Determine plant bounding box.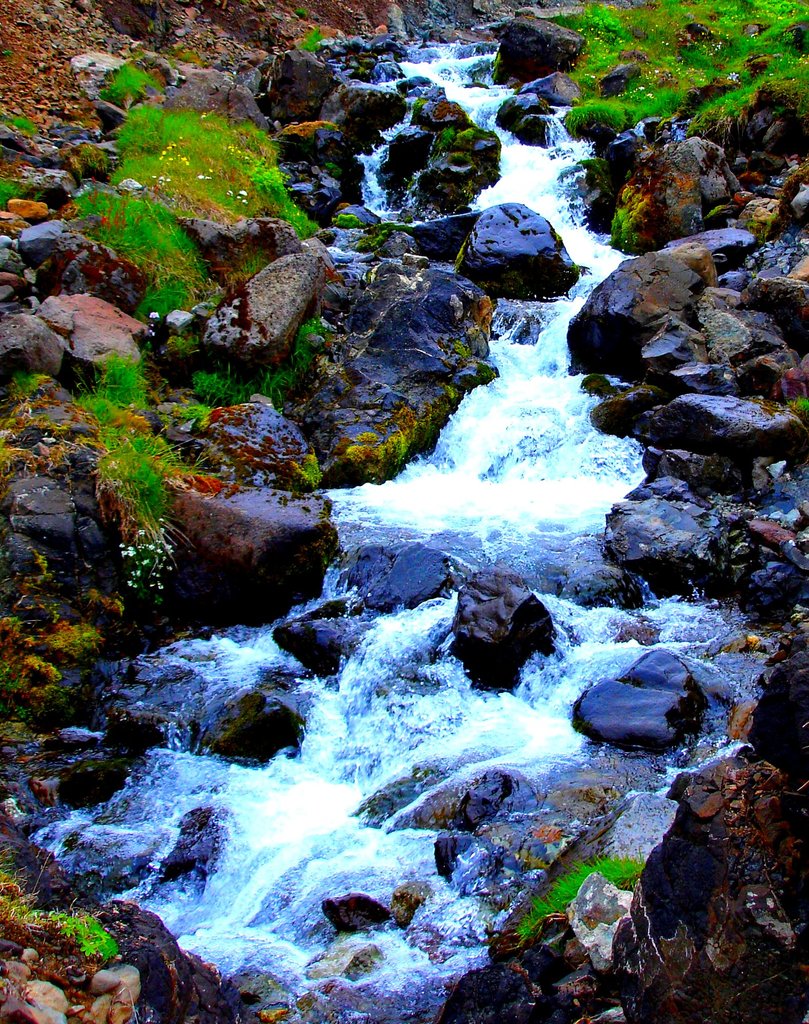
Determined: bbox(561, 1, 808, 232).
